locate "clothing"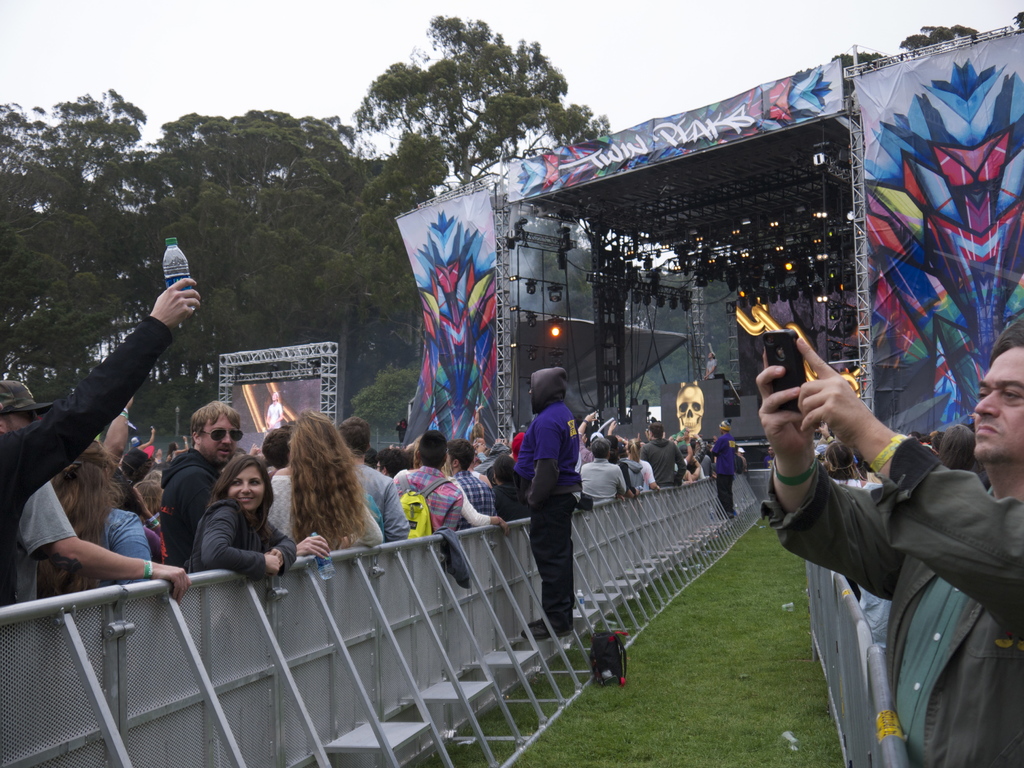
[left=14, top=488, right=74, bottom=603]
